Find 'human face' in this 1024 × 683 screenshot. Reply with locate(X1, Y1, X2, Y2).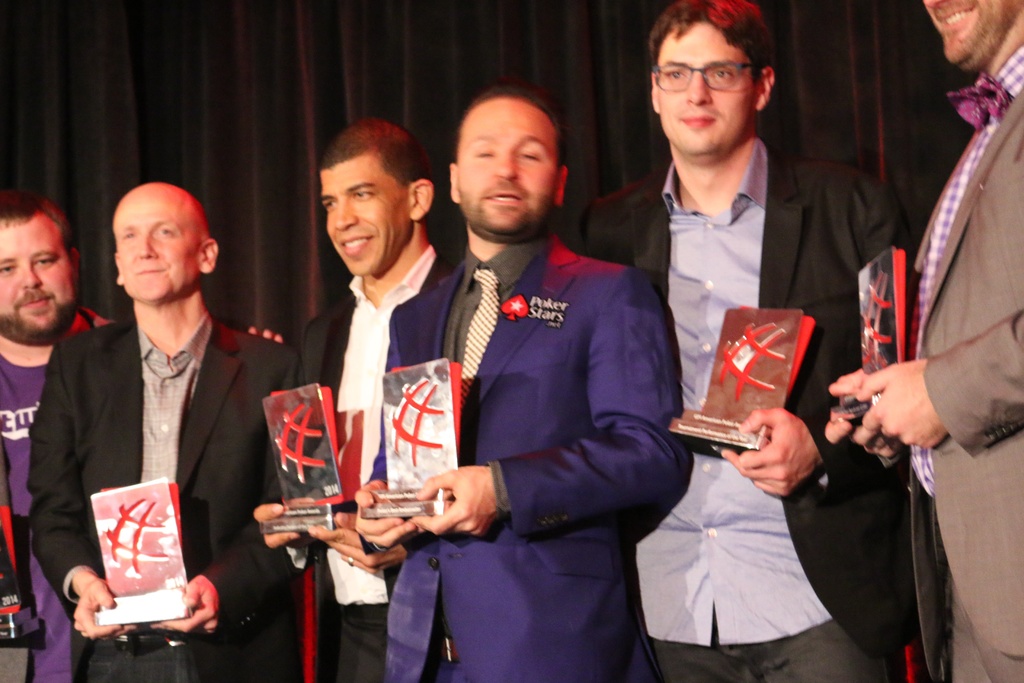
locate(926, 0, 1018, 64).
